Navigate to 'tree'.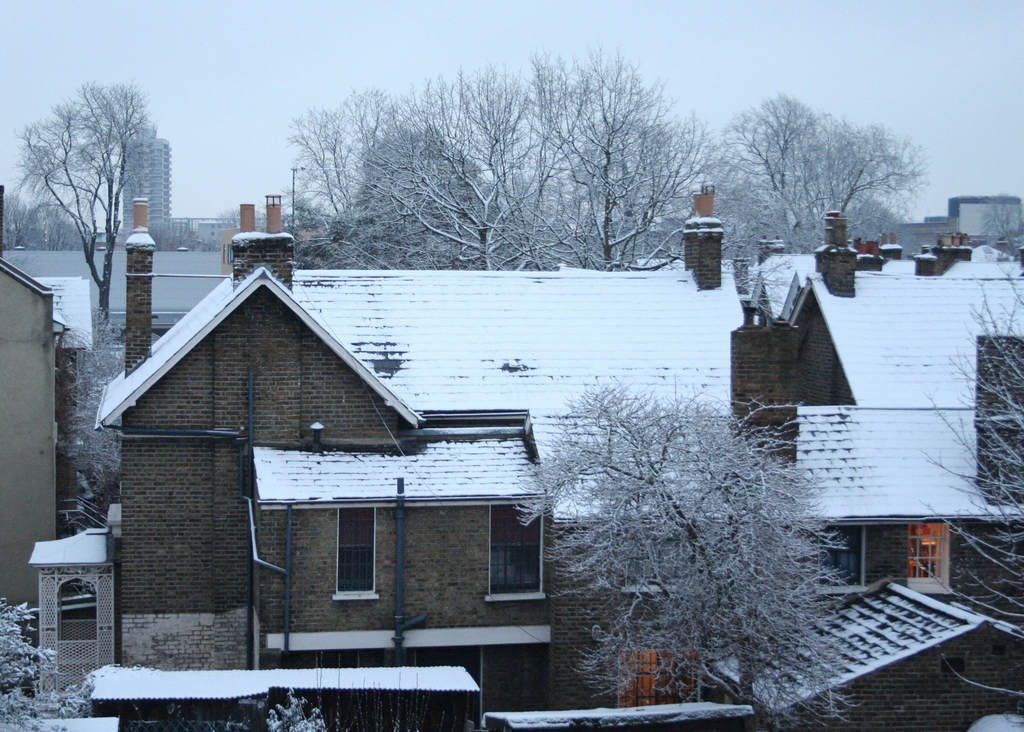
Navigation target: <box>252,681,332,731</box>.
